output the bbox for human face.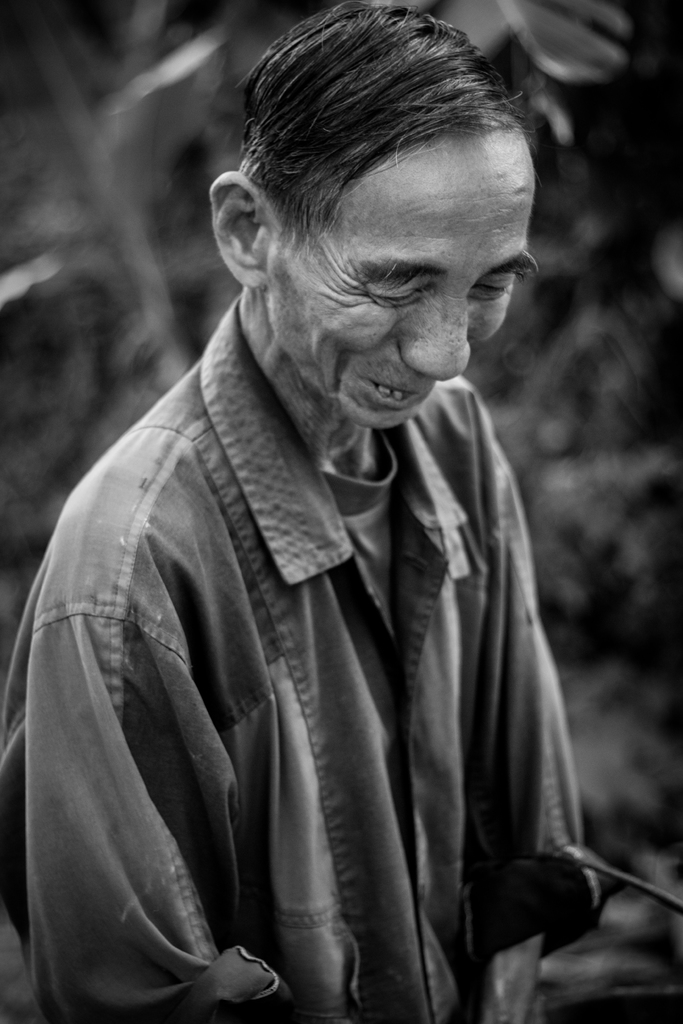
box=[263, 145, 541, 451].
